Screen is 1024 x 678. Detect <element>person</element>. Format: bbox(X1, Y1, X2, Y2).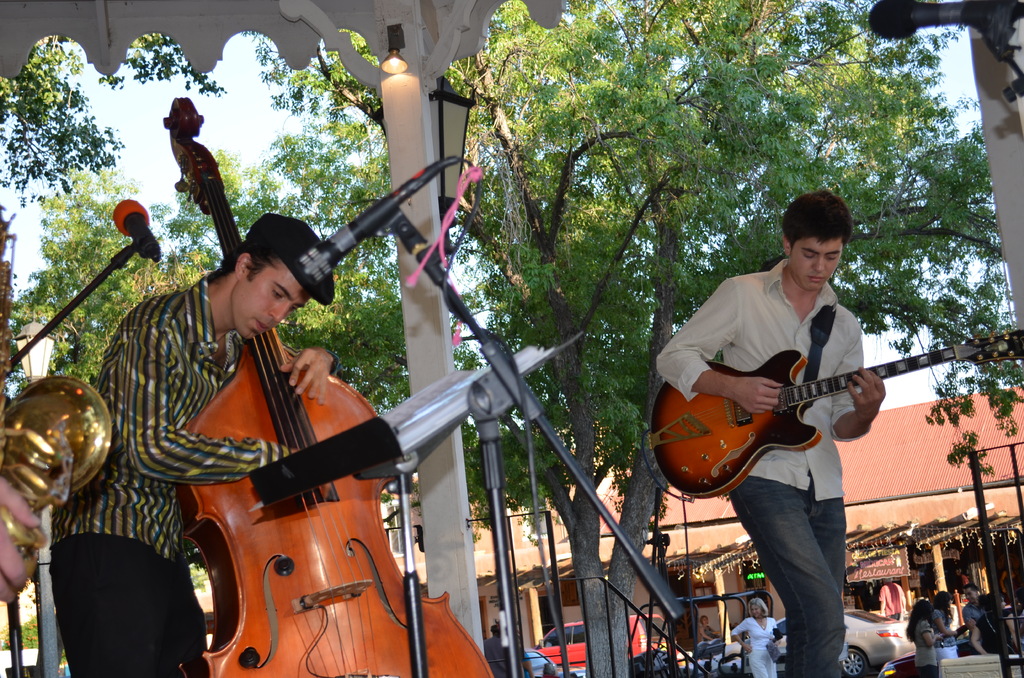
bbox(49, 209, 332, 677).
